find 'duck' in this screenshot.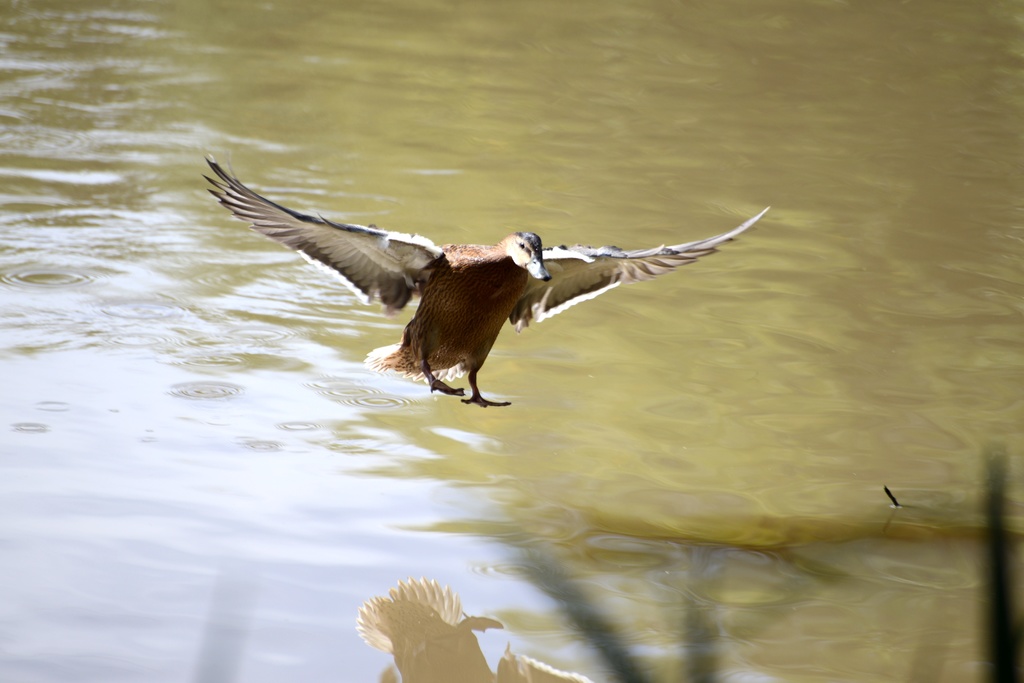
The bounding box for 'duck' is Rect(198, 159, 747, 411).
